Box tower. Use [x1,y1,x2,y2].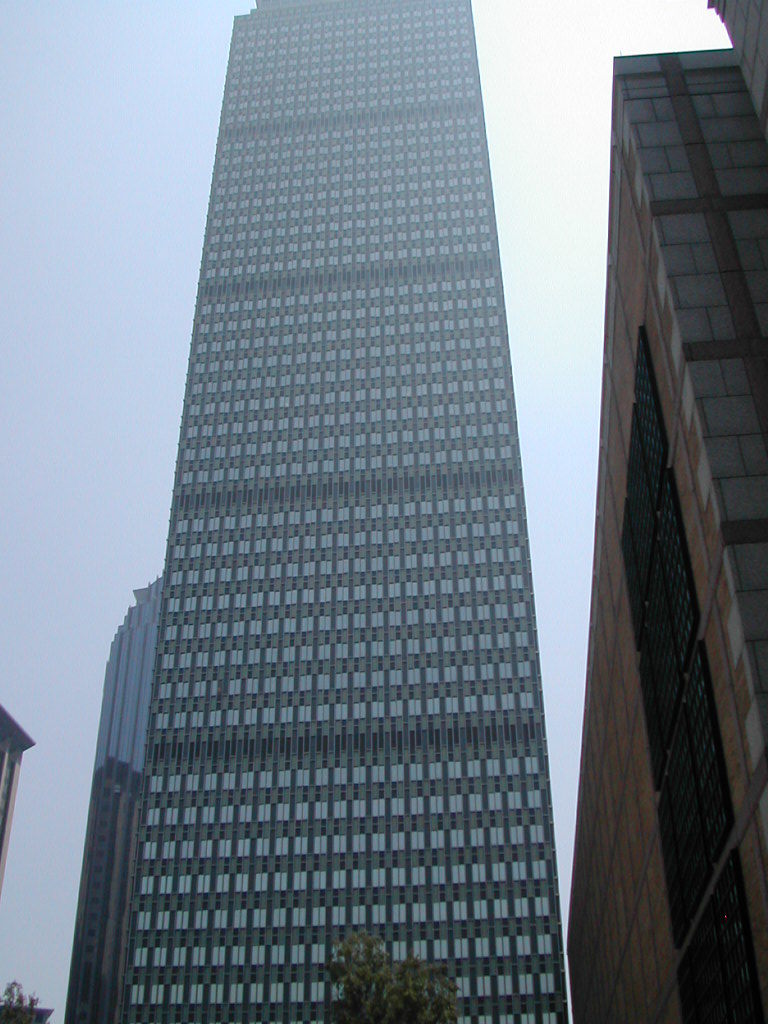
[573,26,763,1023].
